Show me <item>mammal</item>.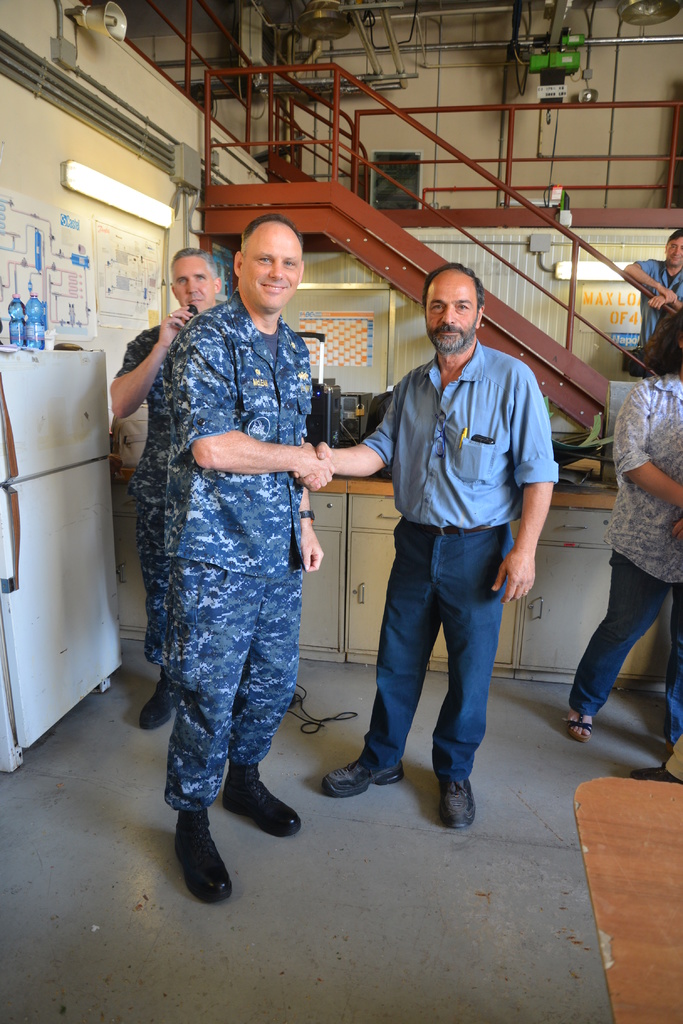
<item>mammal</item> is here: [left=628, top=731, right=682, bottom=788].
